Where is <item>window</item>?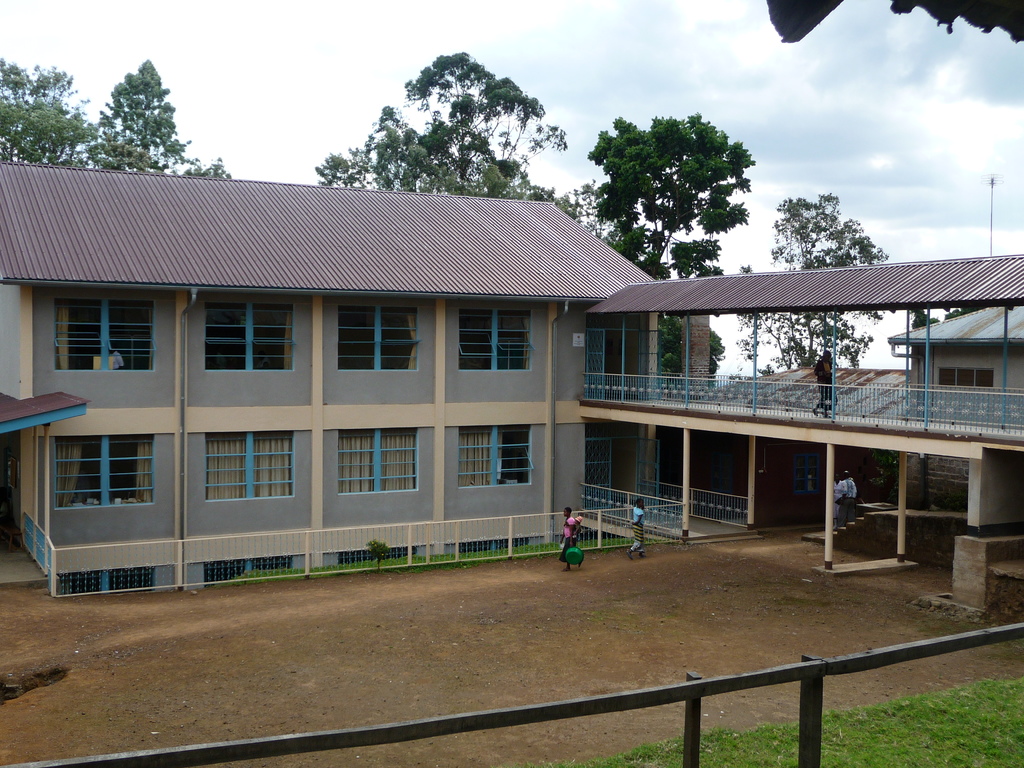
box(56, 296, 148, 372).
